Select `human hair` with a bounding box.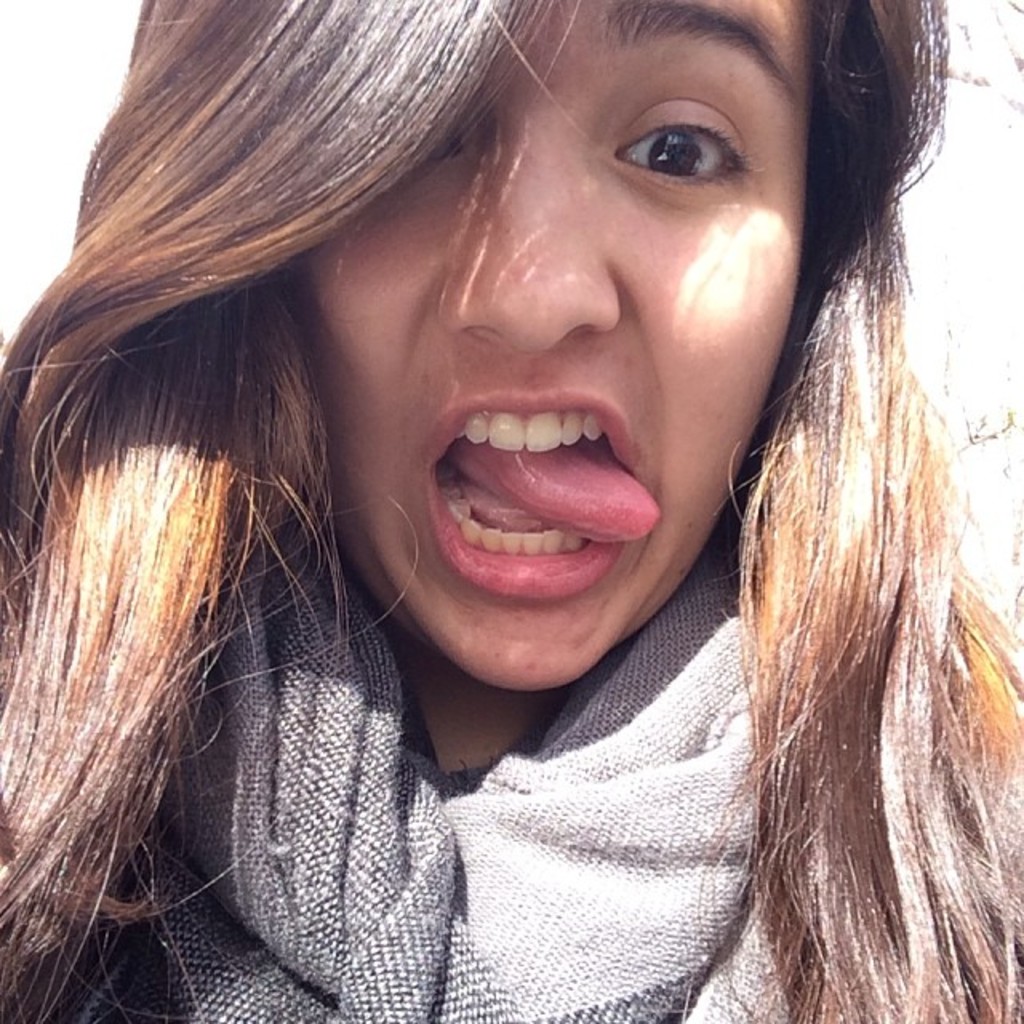
left=24, top=6, right=1006, bottom=915.
